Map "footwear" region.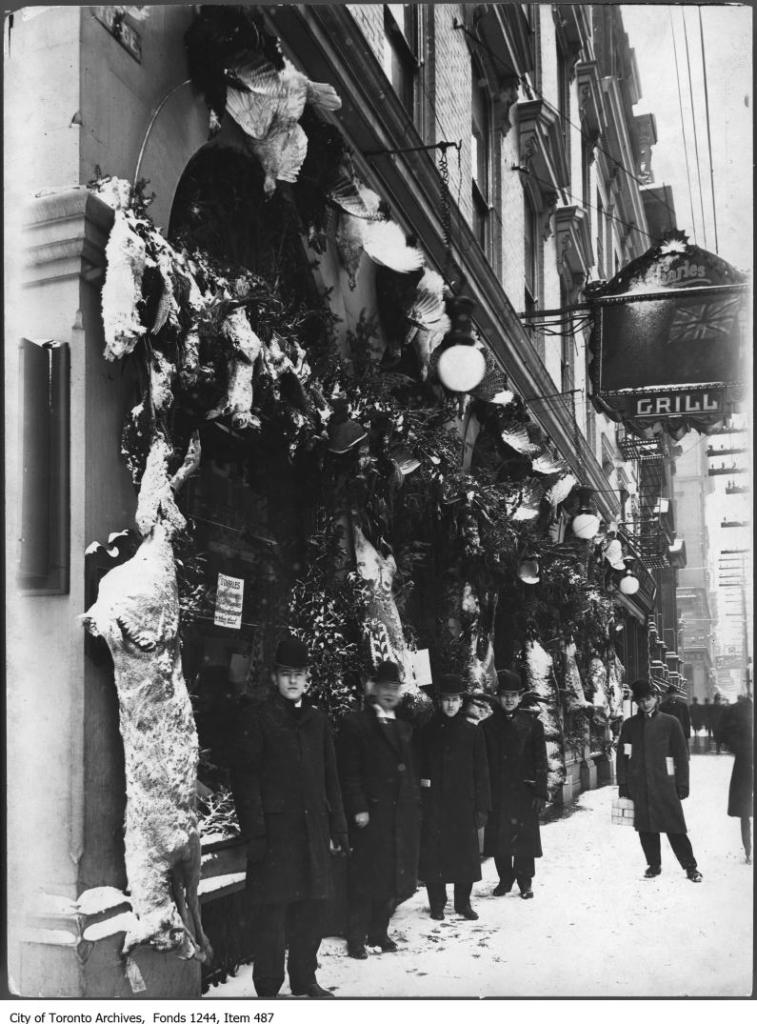
Mapped to l=431, t=907, r=444, b=919.
